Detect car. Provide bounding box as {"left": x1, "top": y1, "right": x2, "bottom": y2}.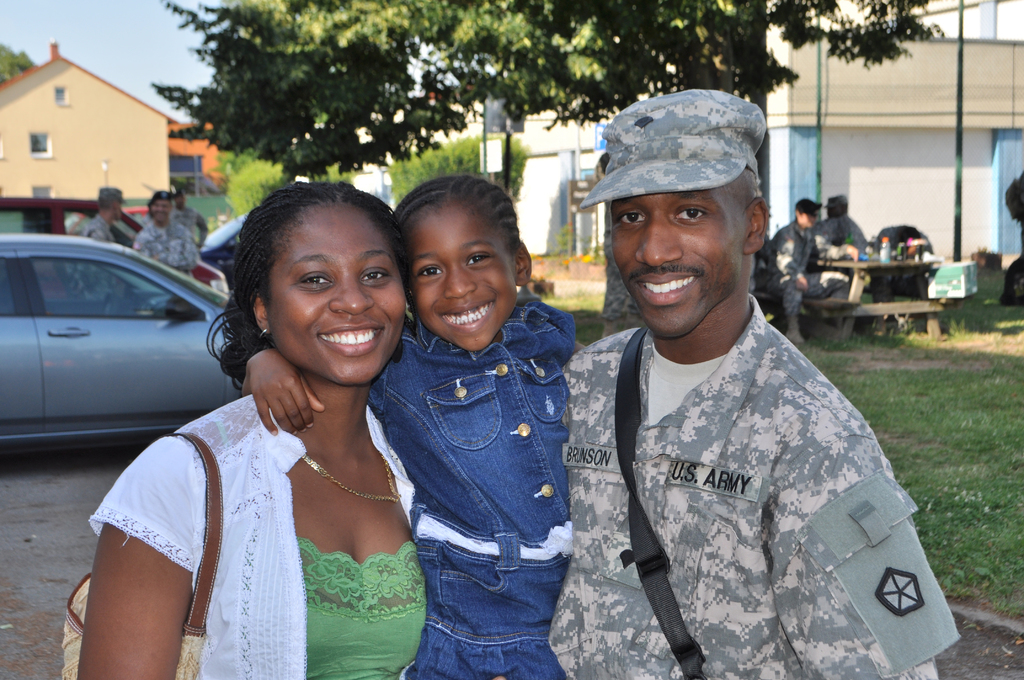
{"left": 0, "top": 197, "right": 228, "bottom": 298}.
